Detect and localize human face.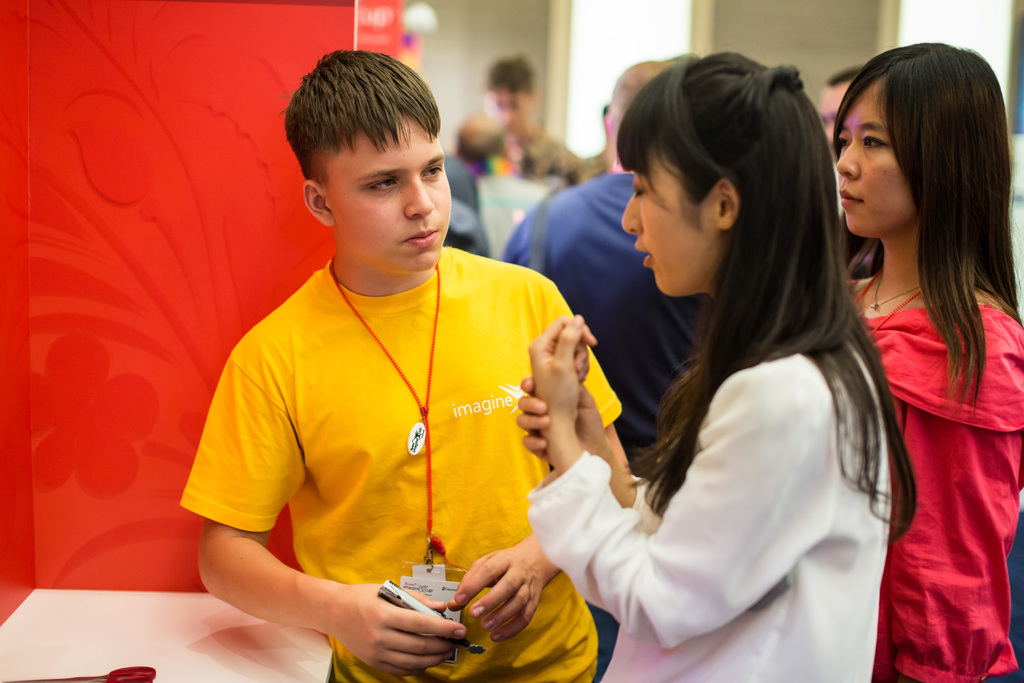
Localized at detection(839, 80, 915, 236).
